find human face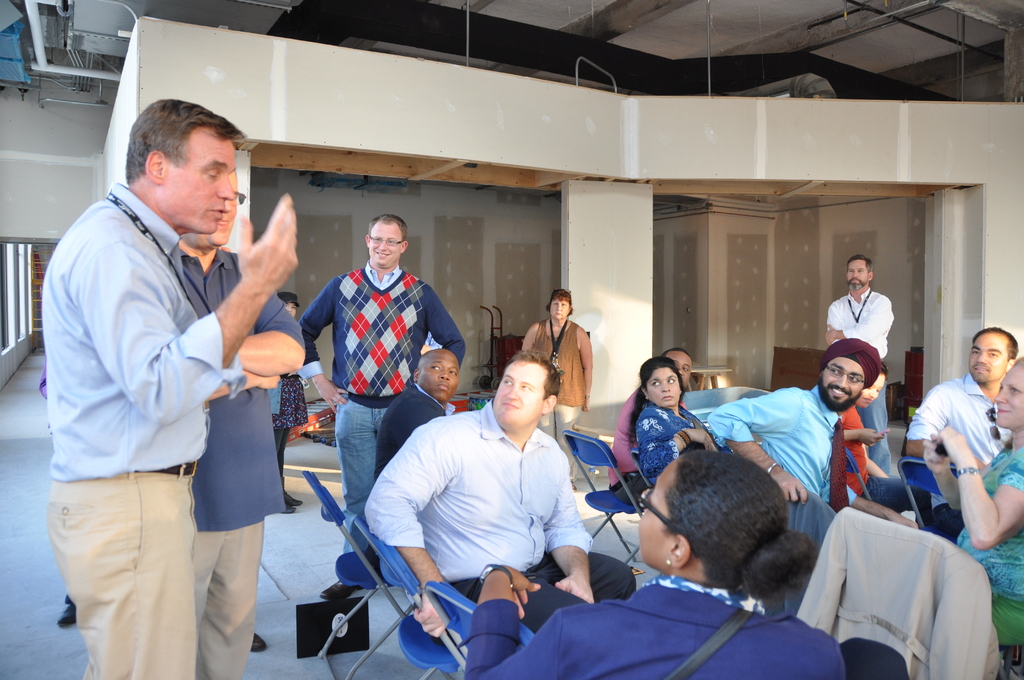
BBox(372, 223, 403, 265)
